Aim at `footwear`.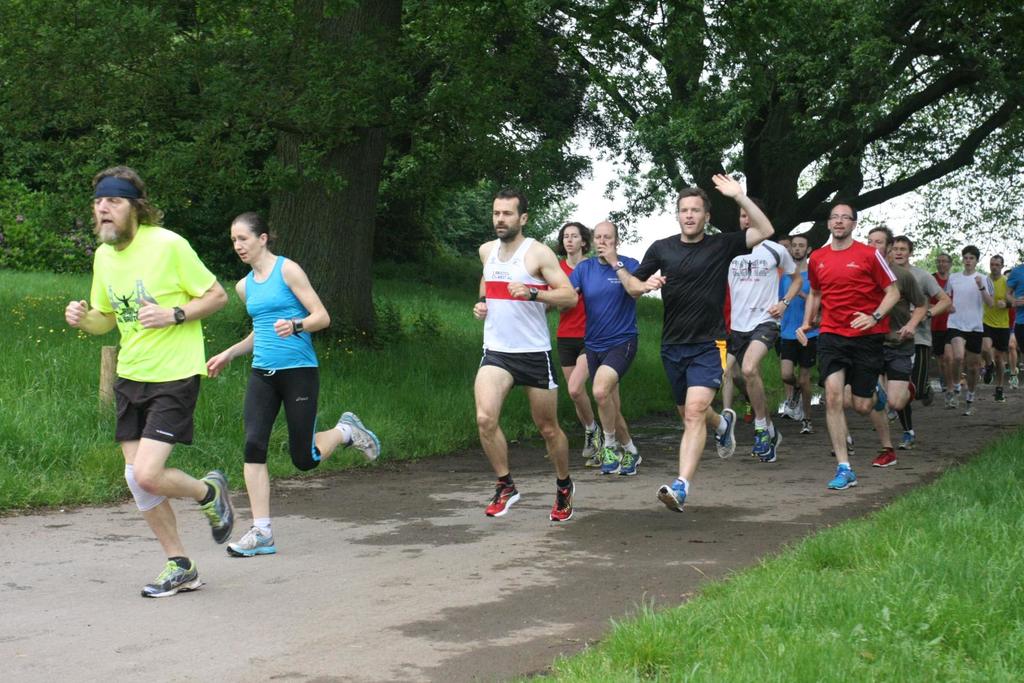
Aimed at [582,426,598,456].
